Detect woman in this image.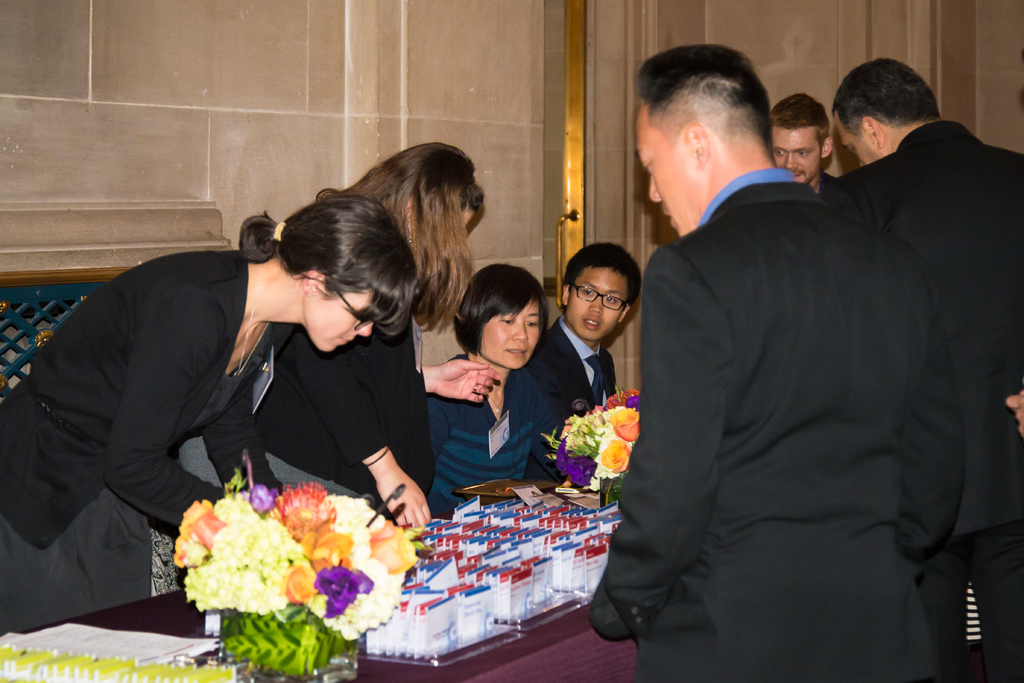
Detection: detection(315, 141, 484, 526).
